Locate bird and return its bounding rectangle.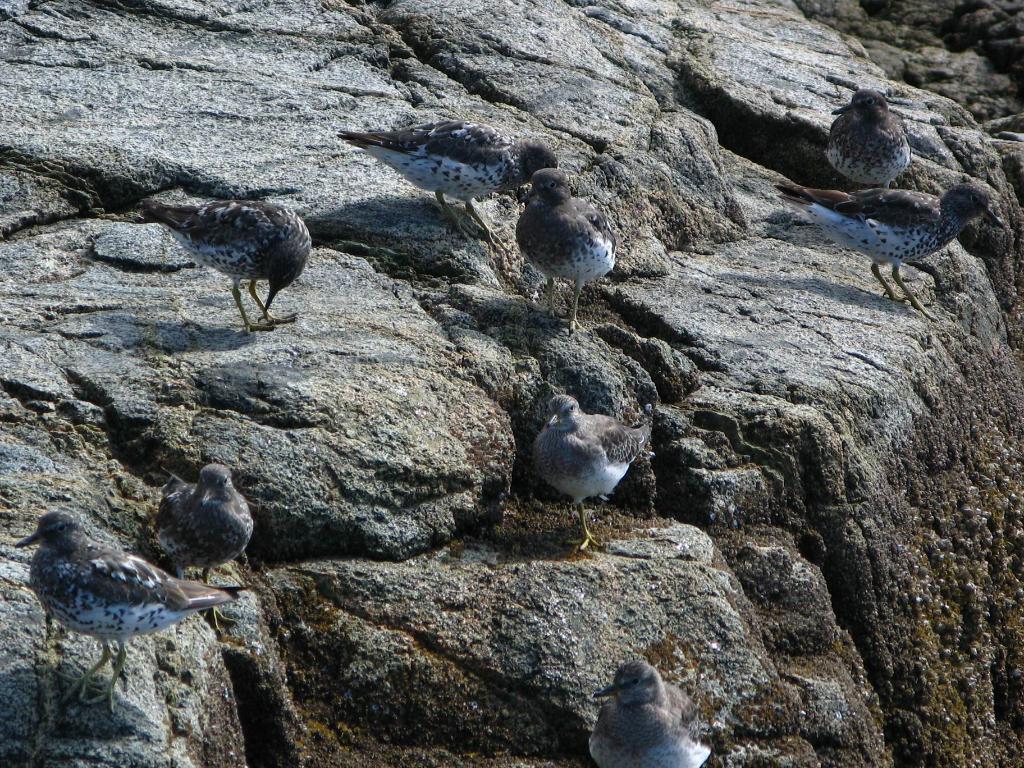
[left=13, top=504, right=230, bottom=670].
